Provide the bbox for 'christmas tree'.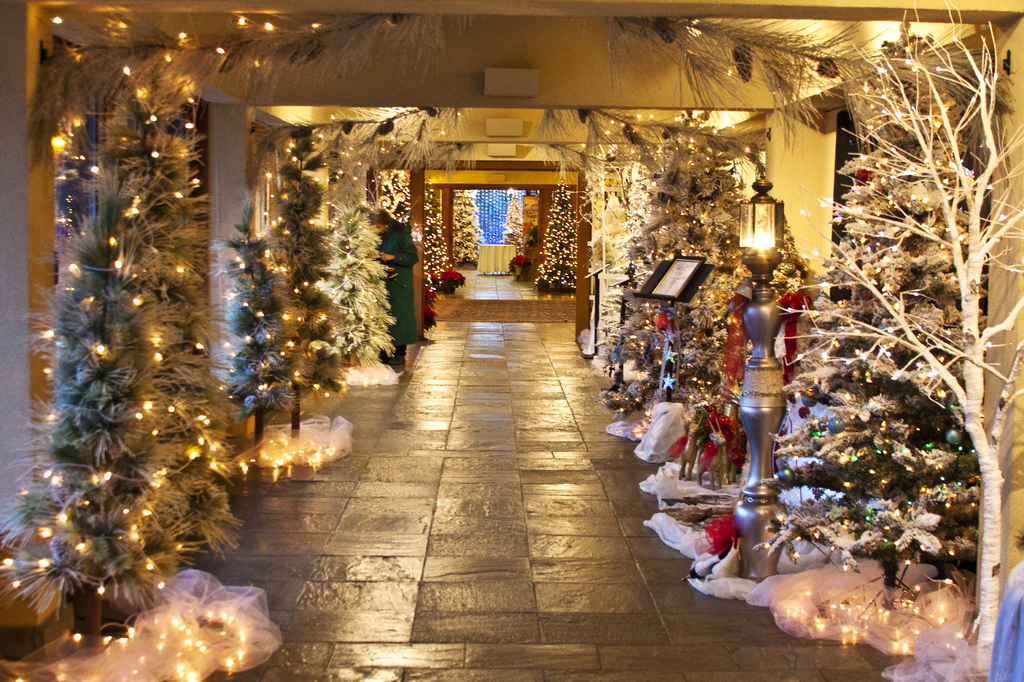
box(261, 156, 351, 420).
